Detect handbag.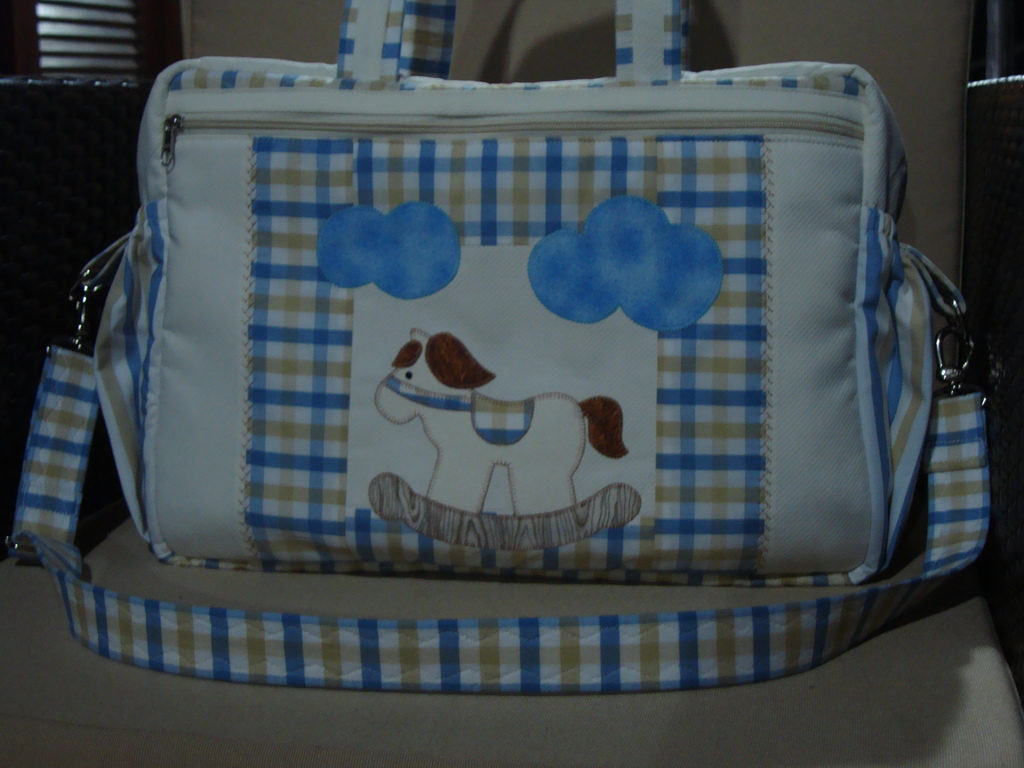
Detected at pyautogui.locateOnScreen(1, 0, 999, 695).
